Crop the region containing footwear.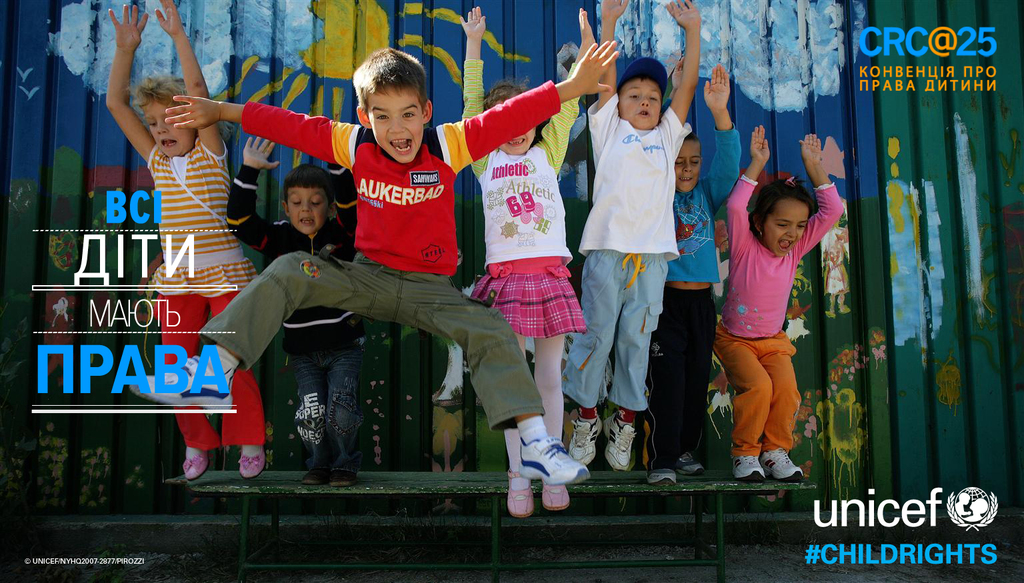
Crop region: 237 444 267 482.
